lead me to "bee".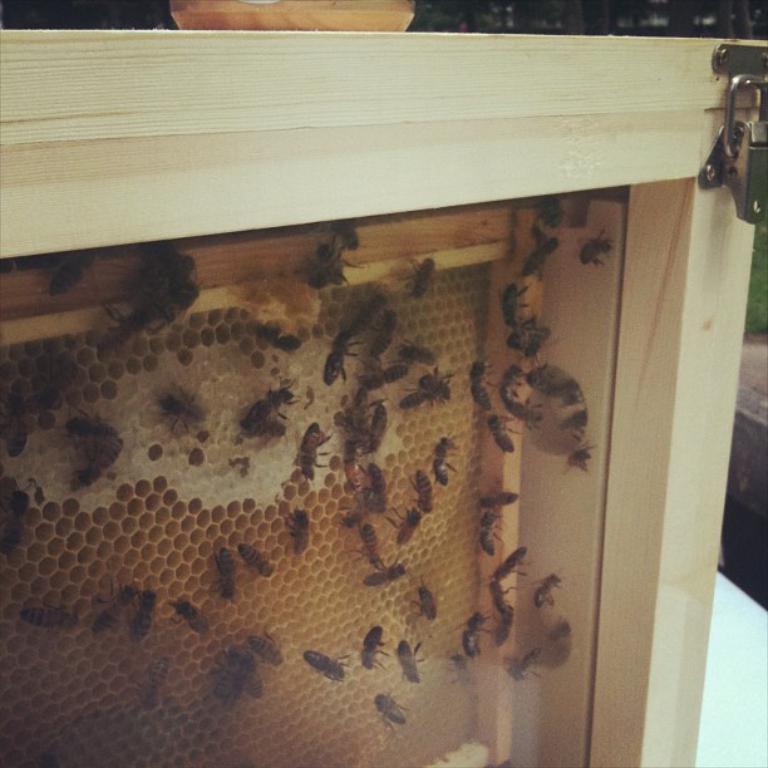
Lead to (329,246,348,286).
